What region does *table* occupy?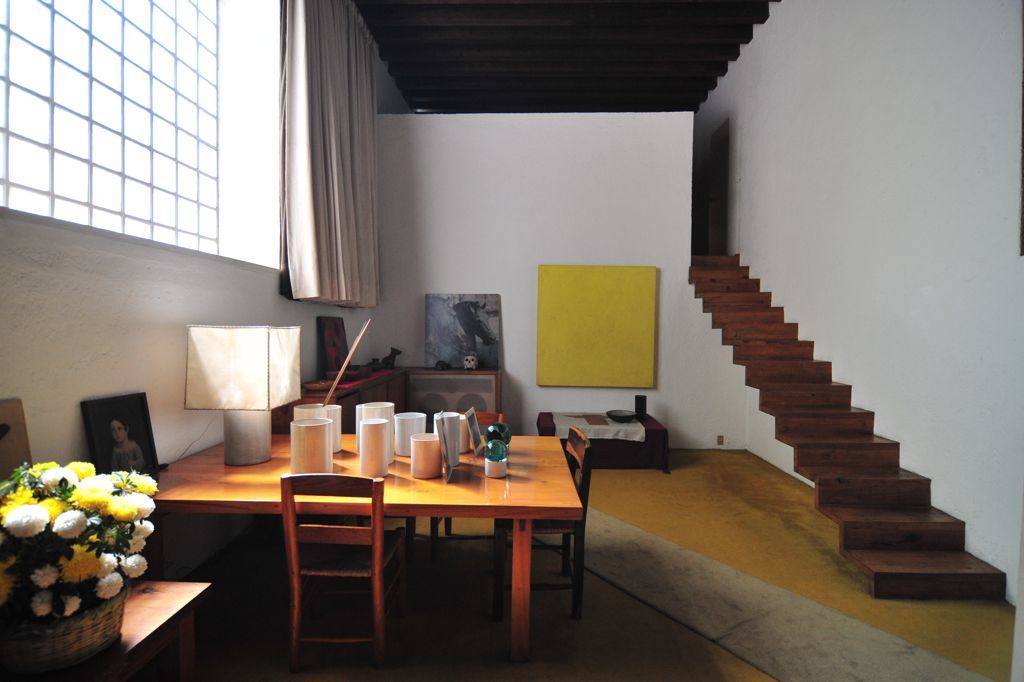
(230, 434, 591, 672).
